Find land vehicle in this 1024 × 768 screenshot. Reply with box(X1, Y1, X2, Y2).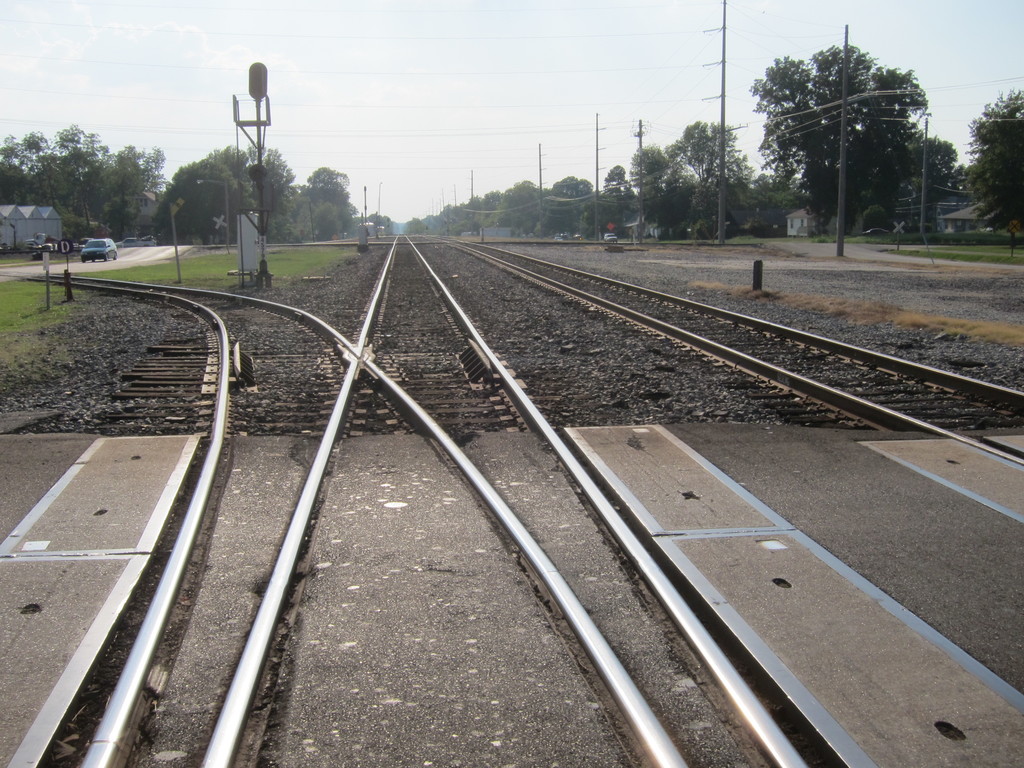
box(869, 230, 880, 233).
